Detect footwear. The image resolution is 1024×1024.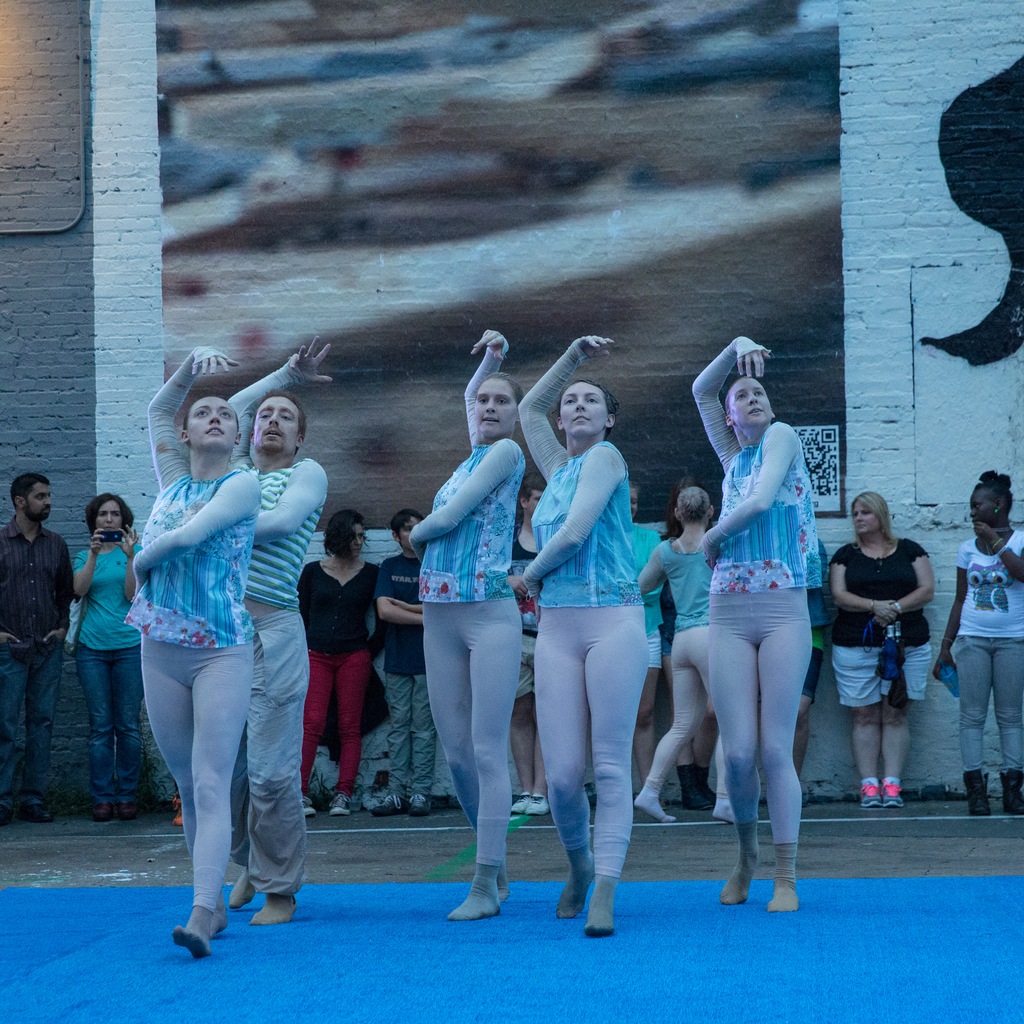
{"left": 410, "top": 794, "right": 430, "bottom": 813}.
